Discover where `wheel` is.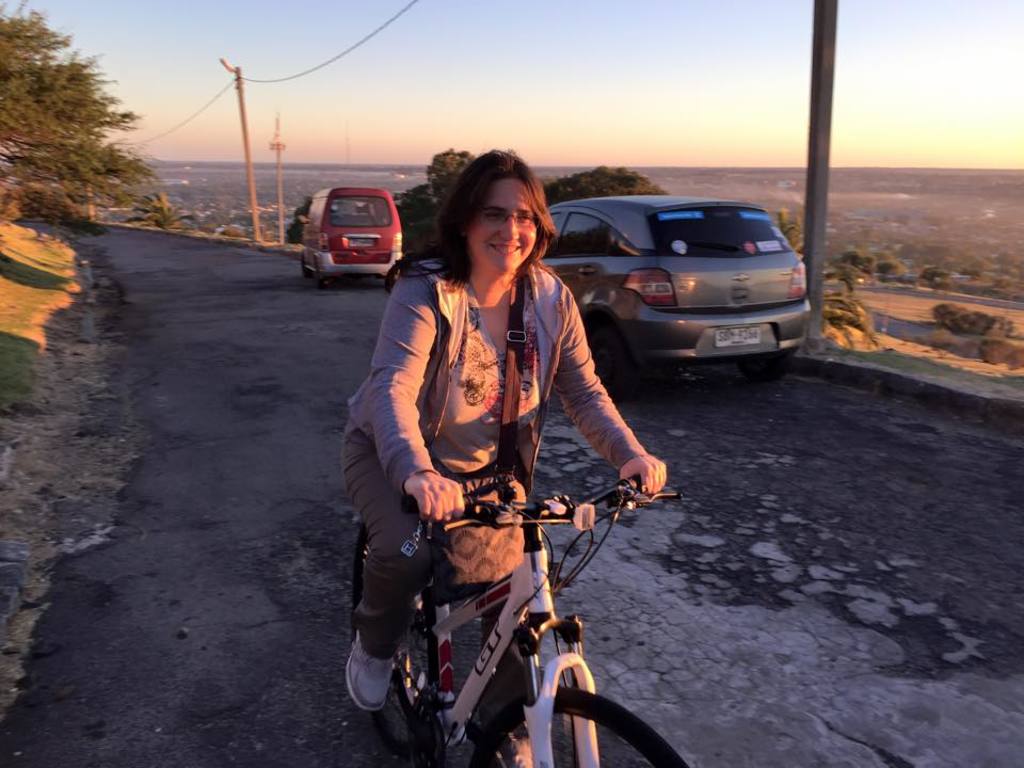
Discovered at <bbox>464, 709, 682, 767</bbox>.
